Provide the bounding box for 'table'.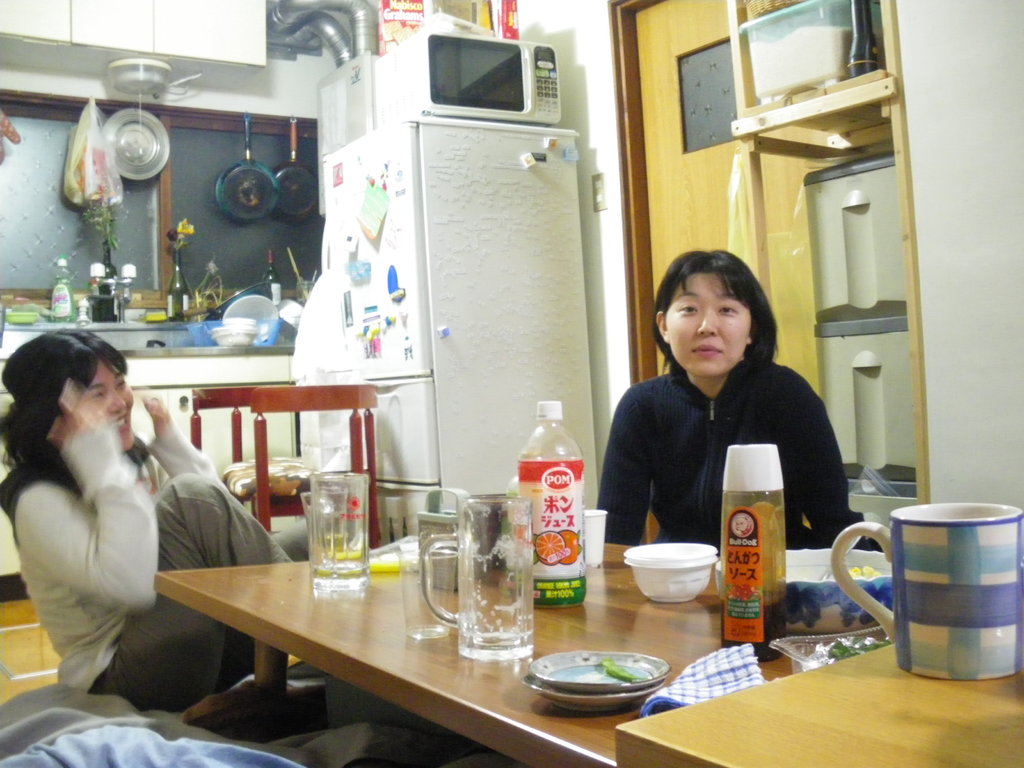
(x1=156, y1=572, x2=879, y2=767).
